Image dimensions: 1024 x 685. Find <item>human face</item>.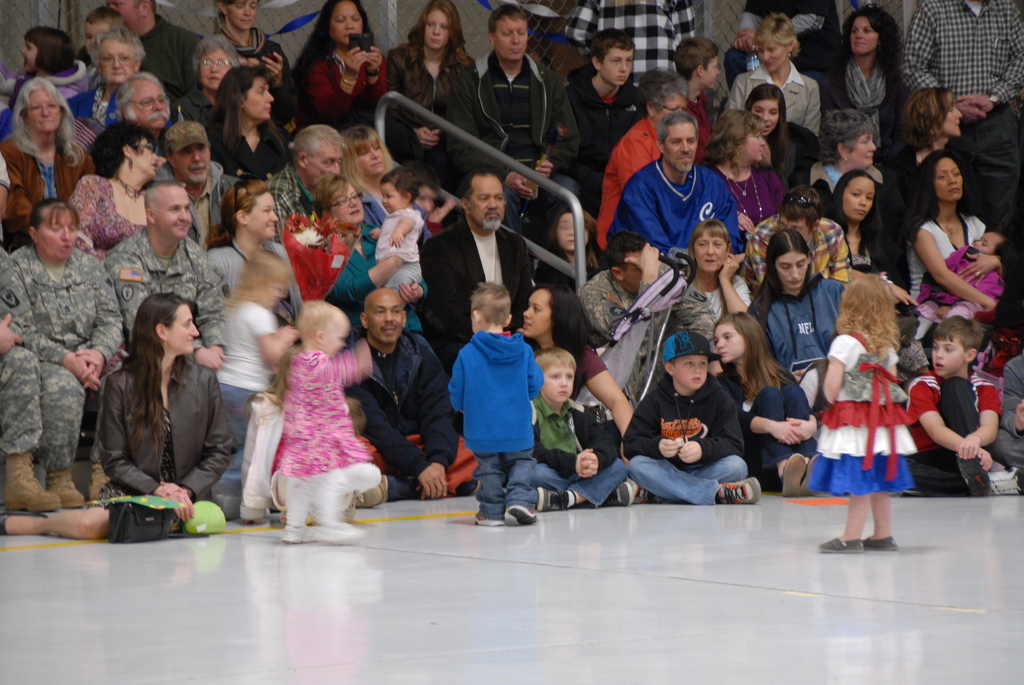
(left=760, top=42, right=787, bottom=69).
